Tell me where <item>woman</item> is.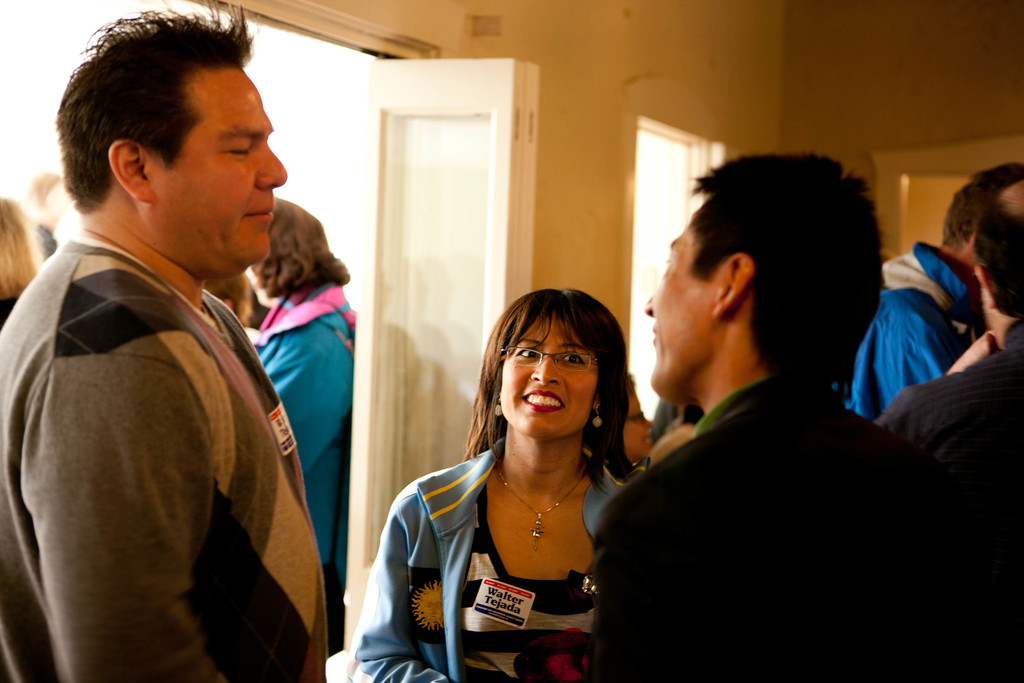
<item>woman</item> is at BBox(0, 195, 45, 331).
